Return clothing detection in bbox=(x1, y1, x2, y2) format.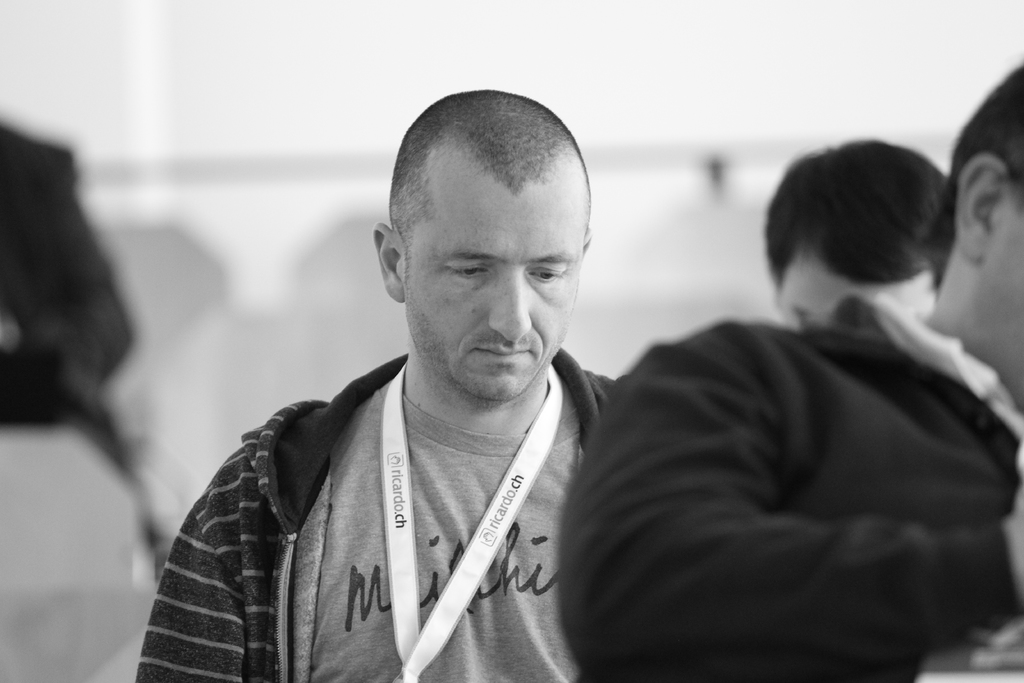
bbox=(0, 424, 165, 677).
